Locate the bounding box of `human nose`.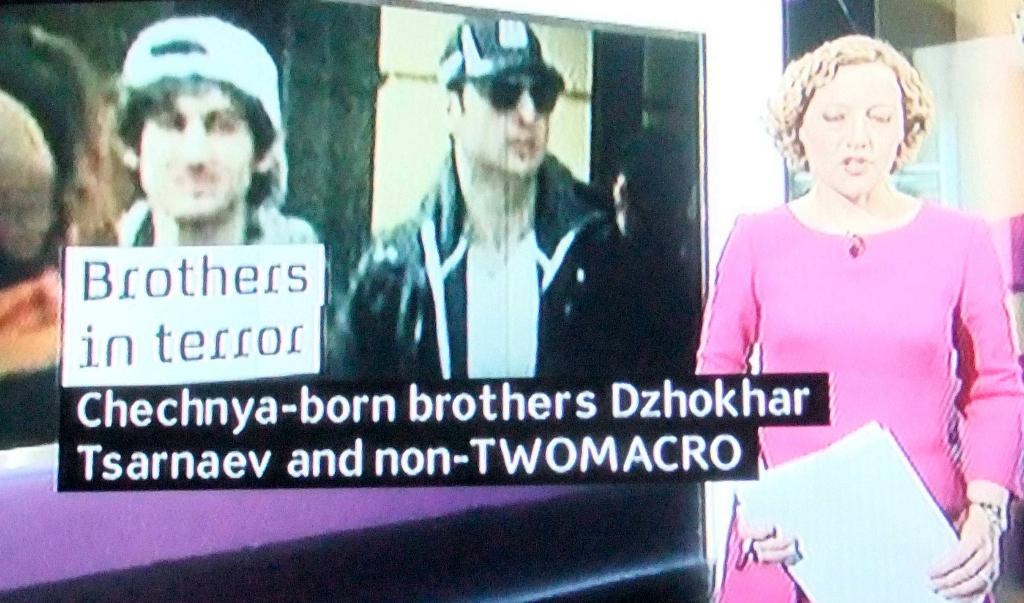
Bounding box: <region>510, 81, 543, 131</region>.
